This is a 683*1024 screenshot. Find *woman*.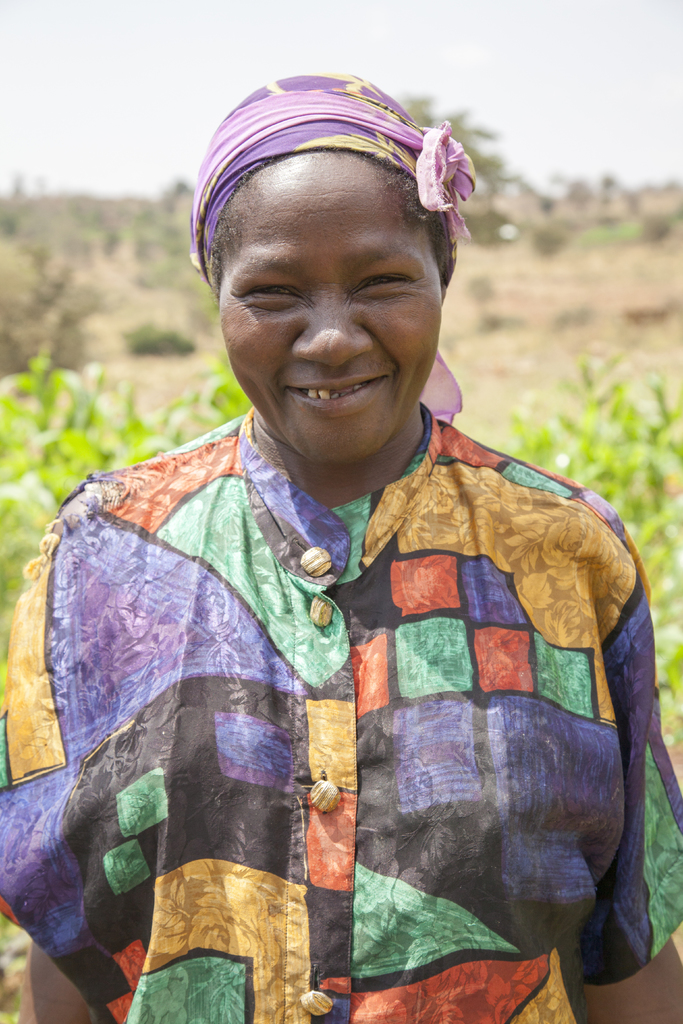
Bounding box: [x1=27, y1=73, x2=658, y2=1000].
